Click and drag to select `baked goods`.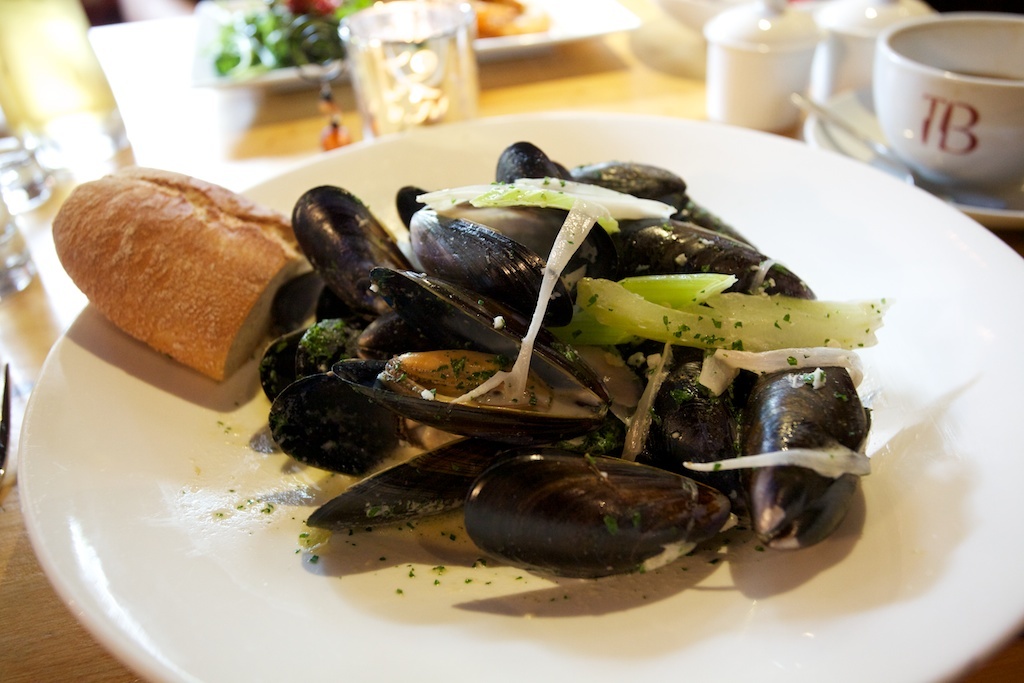
Selection: (left=68, top=149, right=334, bottom=389).
